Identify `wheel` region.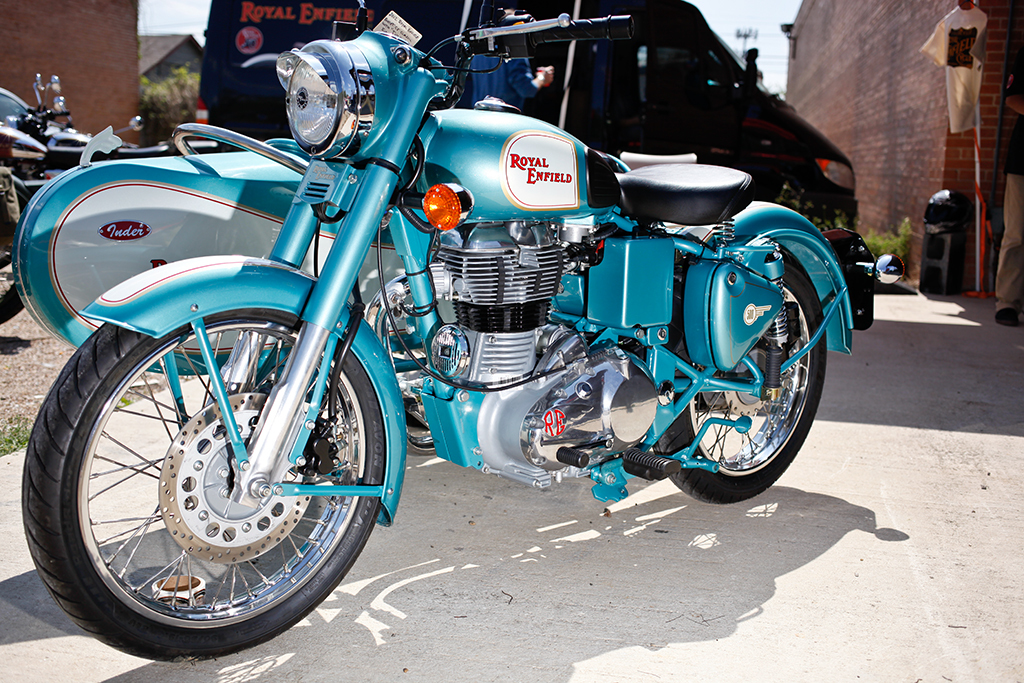
Region: rect(0, 254, 383, 657).
